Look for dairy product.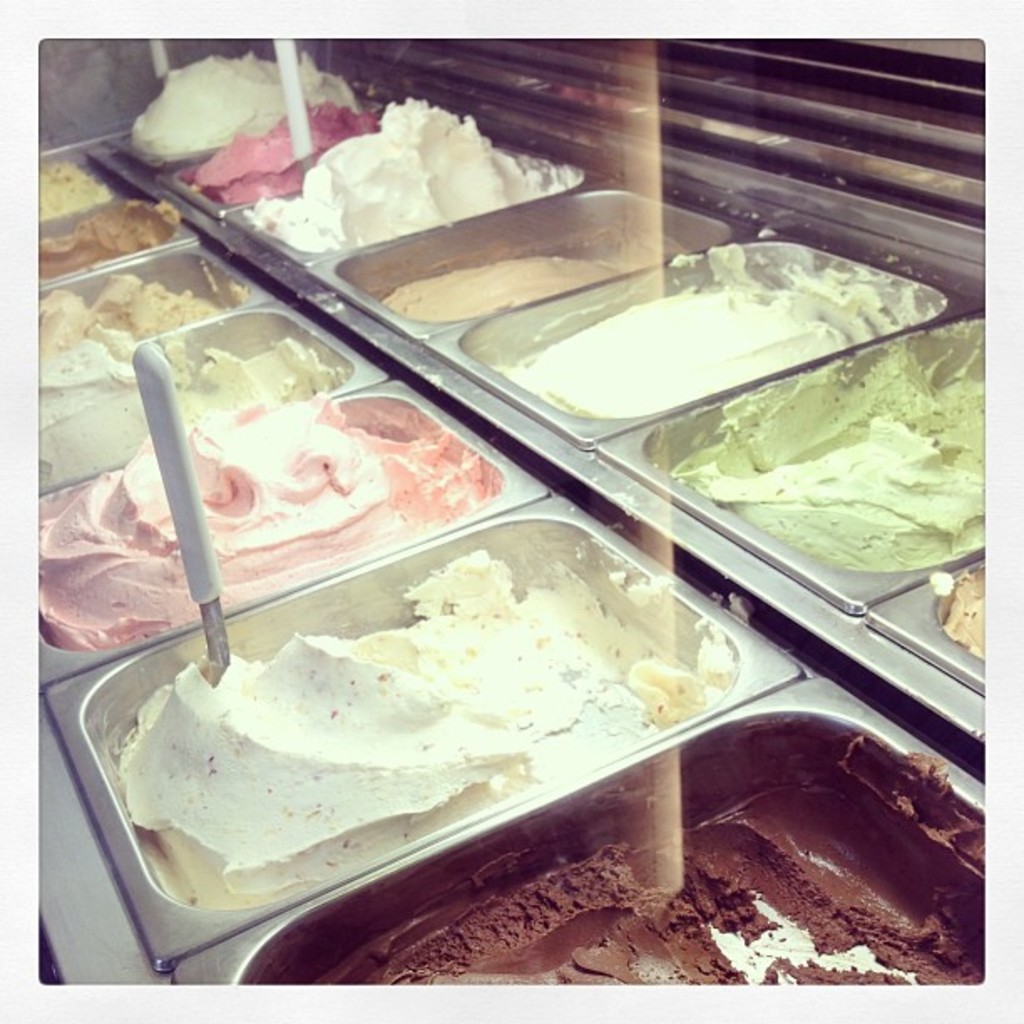
Found: <region>385, 246, 622, 336</region>.
